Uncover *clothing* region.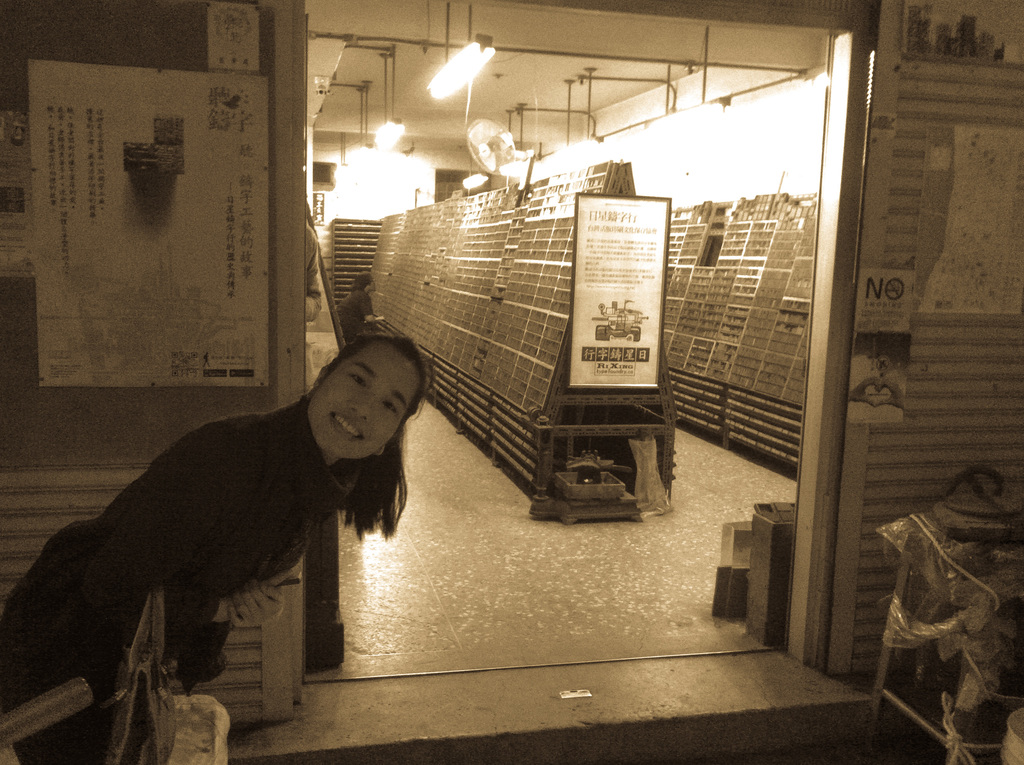
Uncovered: {"left": 0, "top": 393, "right": 330, "bottom": 764}.
